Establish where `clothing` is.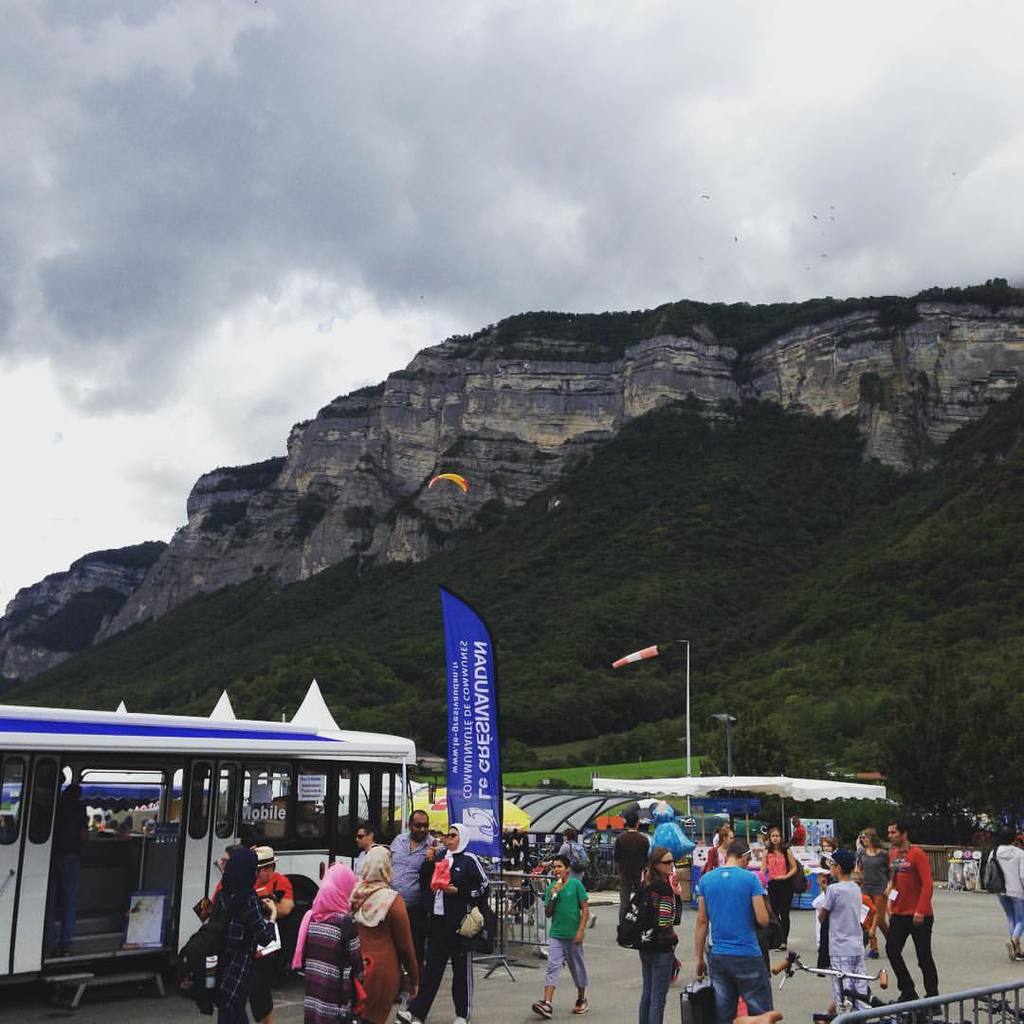
Established at (left=200, top=847, right=284, bottom=1022).
